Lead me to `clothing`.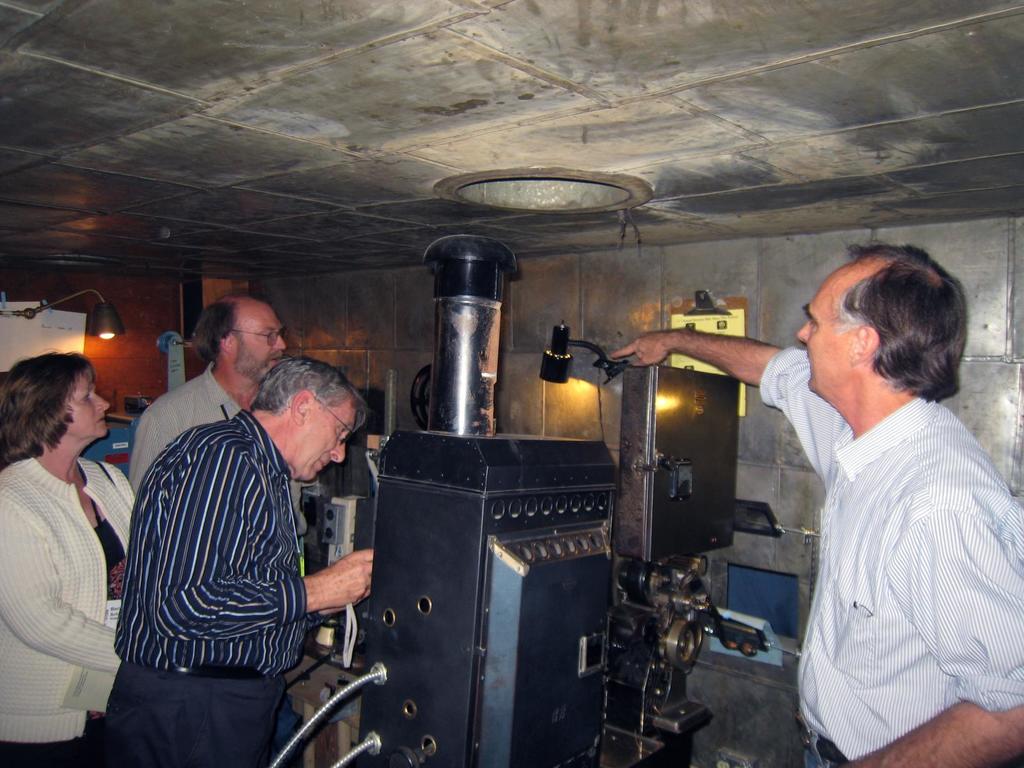
Lead to 755, 346, 1023, 765.
